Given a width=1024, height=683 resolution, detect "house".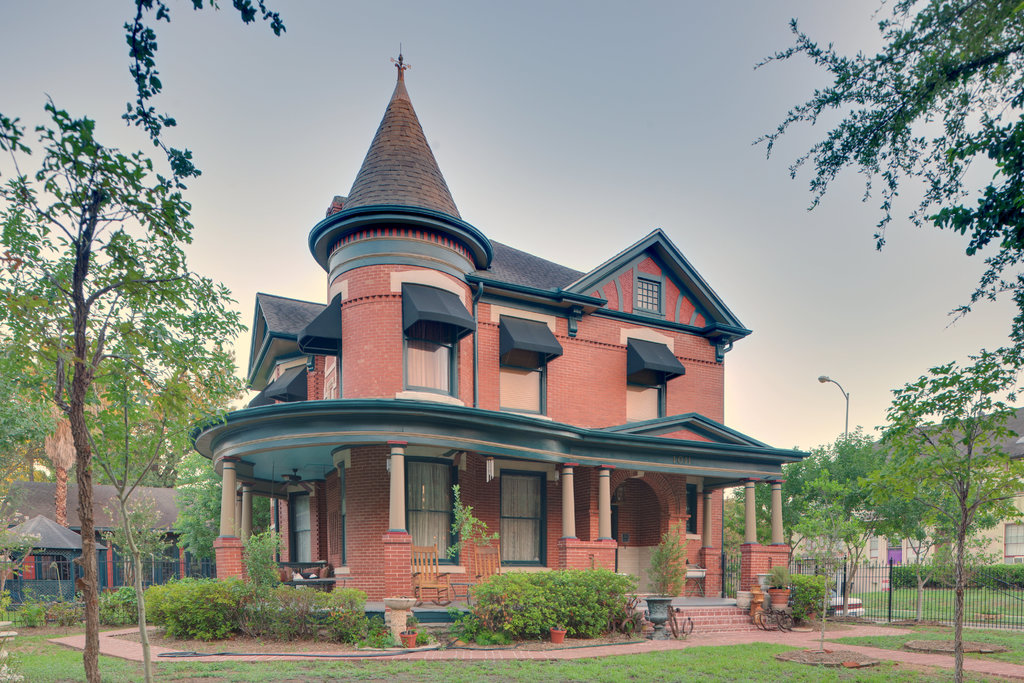
[x1=0, y1=471, x2=214, y2=620].
